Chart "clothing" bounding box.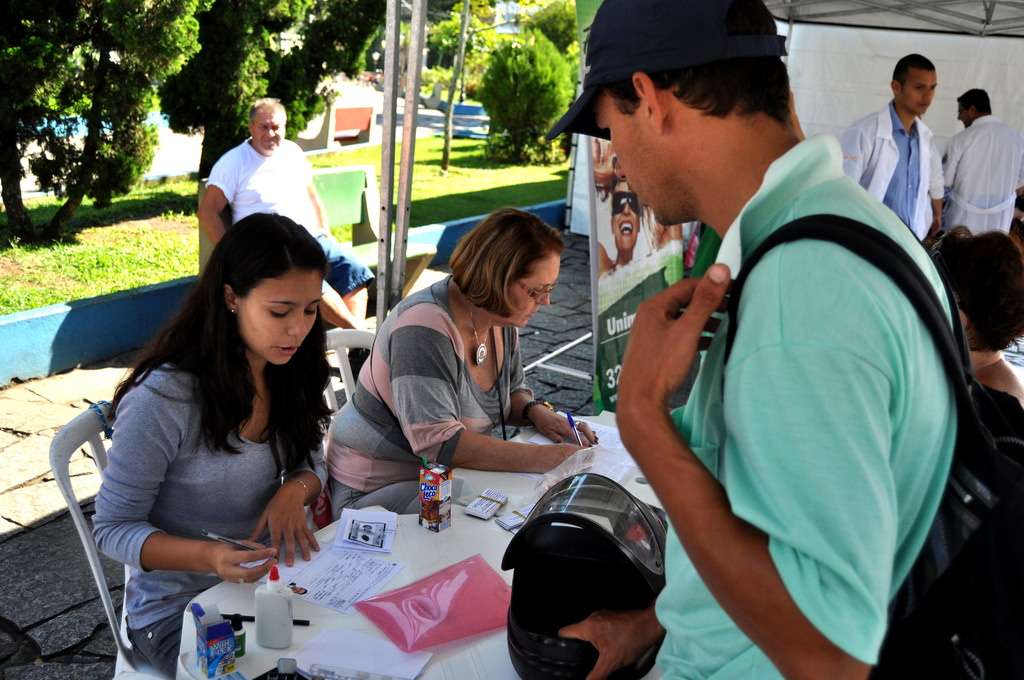
Charted: (left=653, top=127, right=973, bottom=661).
